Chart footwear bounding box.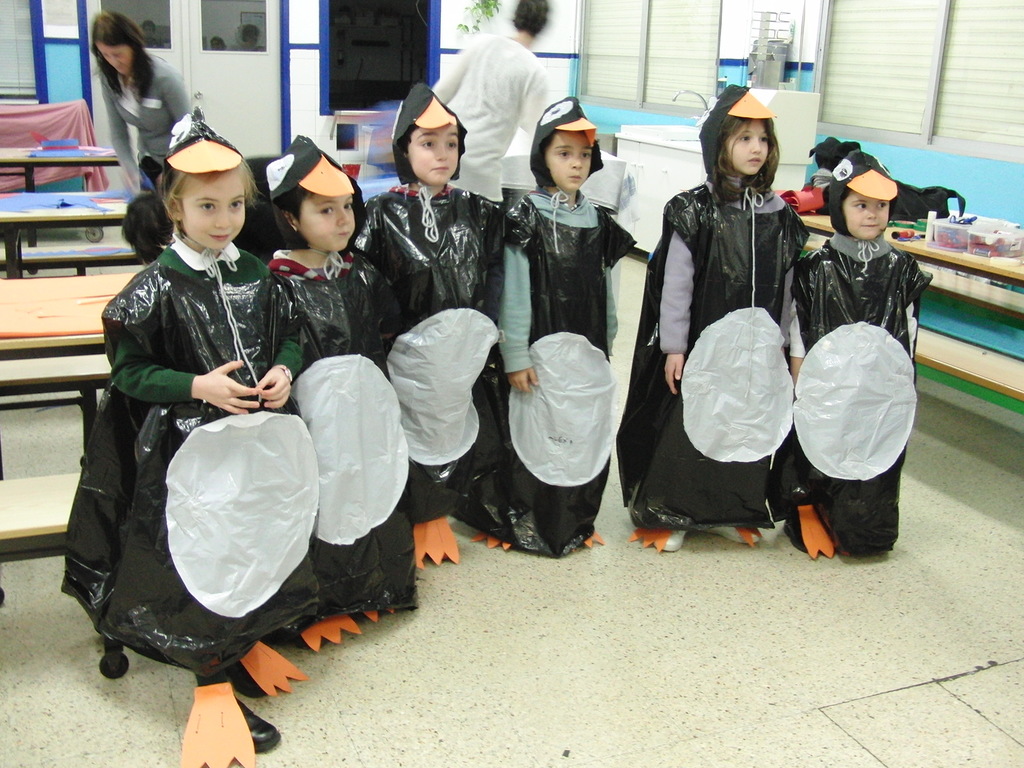
Charted: (655, 527, 692, 550).
